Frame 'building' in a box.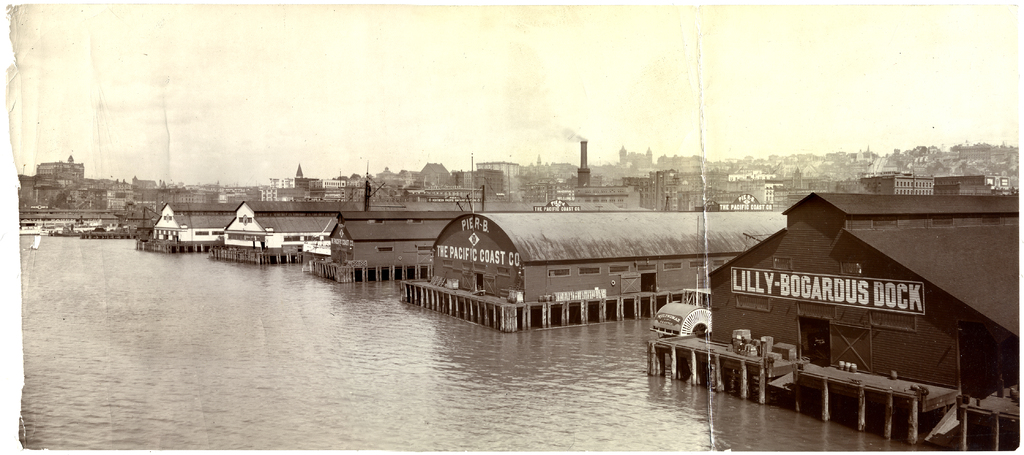
Rect(408, 190, 792, 340).
